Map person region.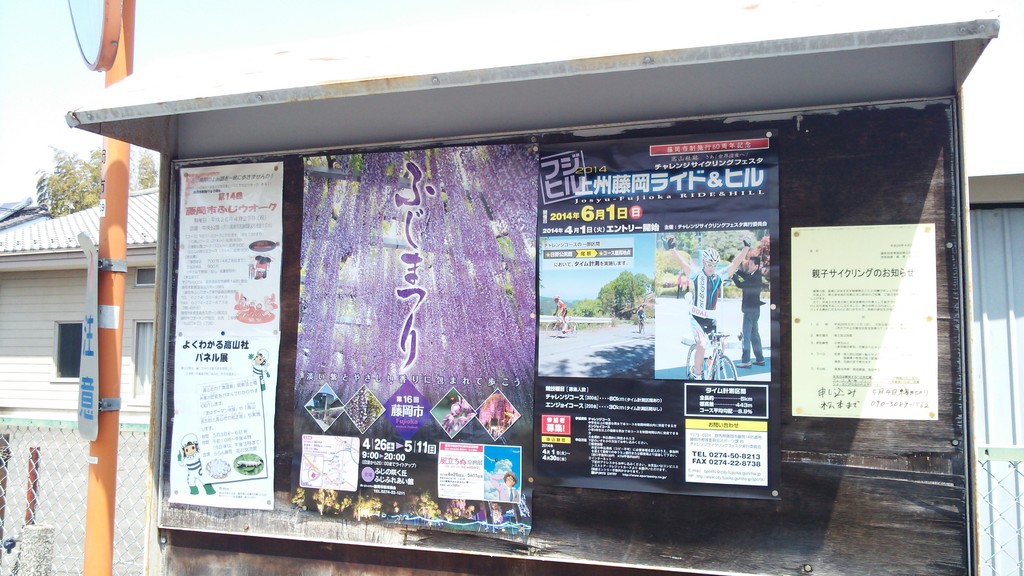
Mapped to select_region(729, 255, 767, 370).
